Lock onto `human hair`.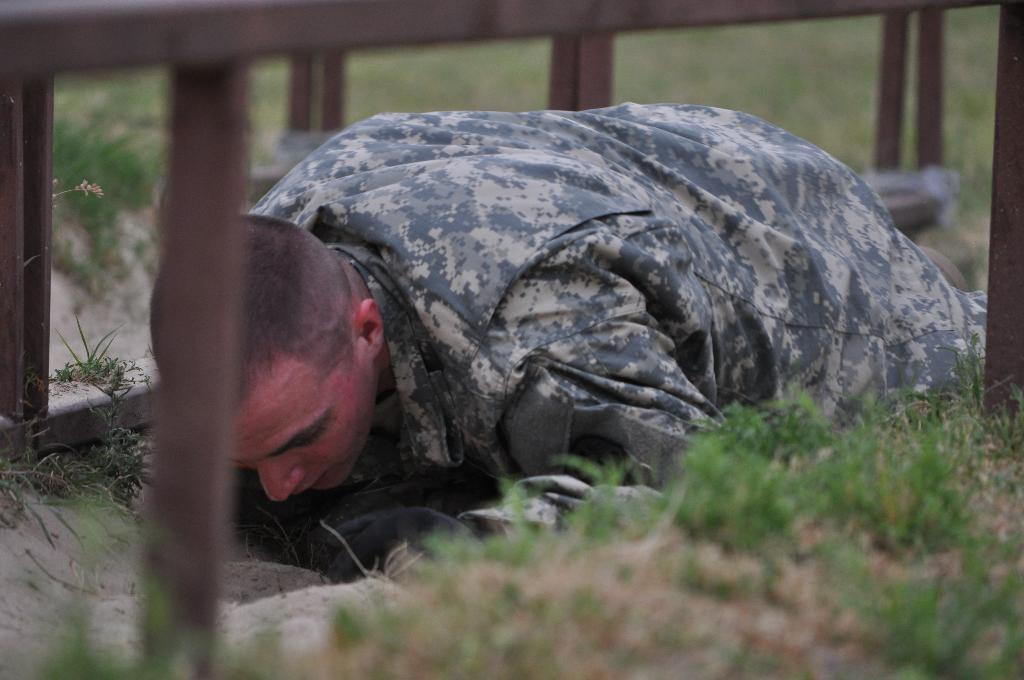
Locked: rect(152, 213, 371, 400).
